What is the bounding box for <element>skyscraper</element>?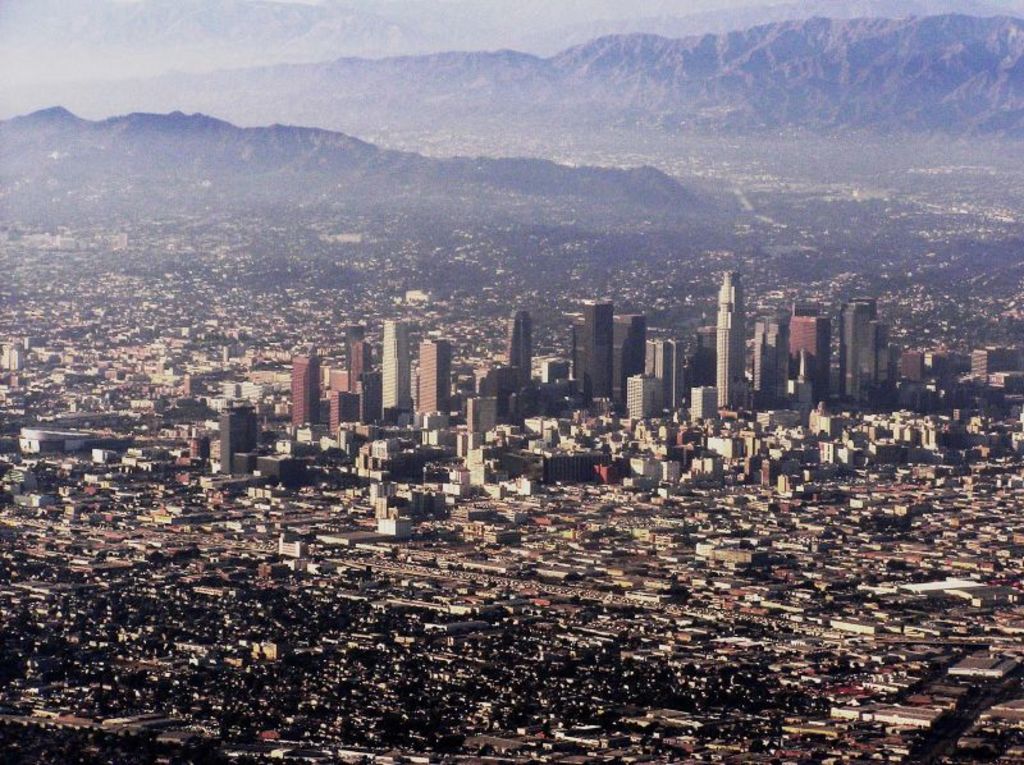
left=509, top=308, right=541, bottom=391.
